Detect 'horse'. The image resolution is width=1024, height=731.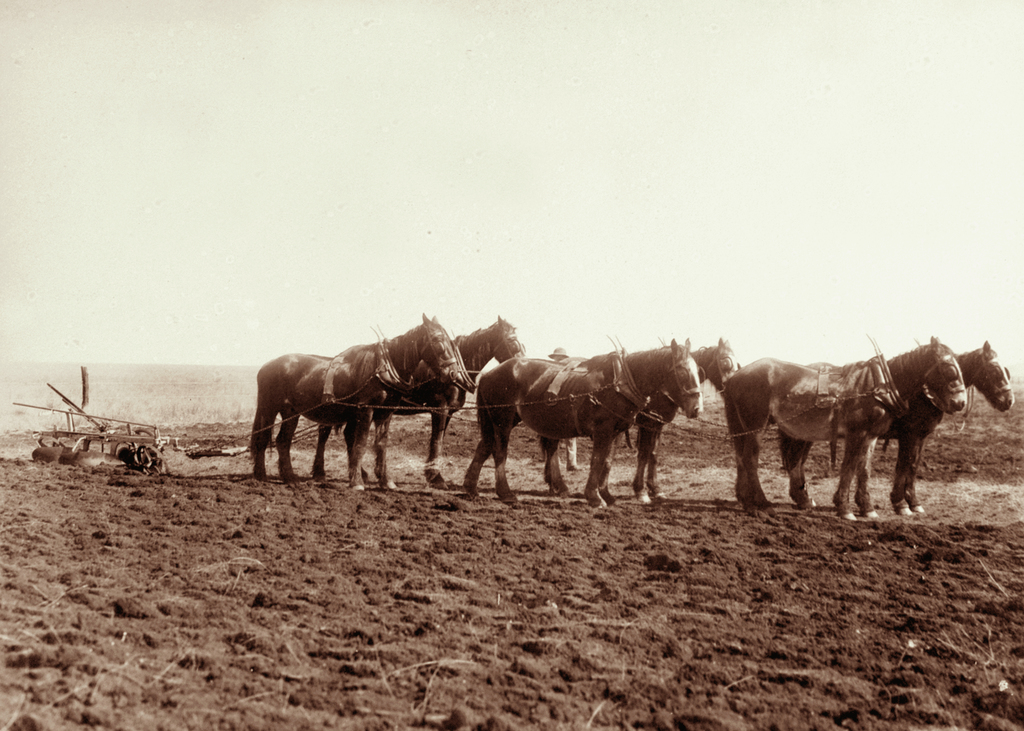
<bbox>538, 331, 741, 499</bbox>.
